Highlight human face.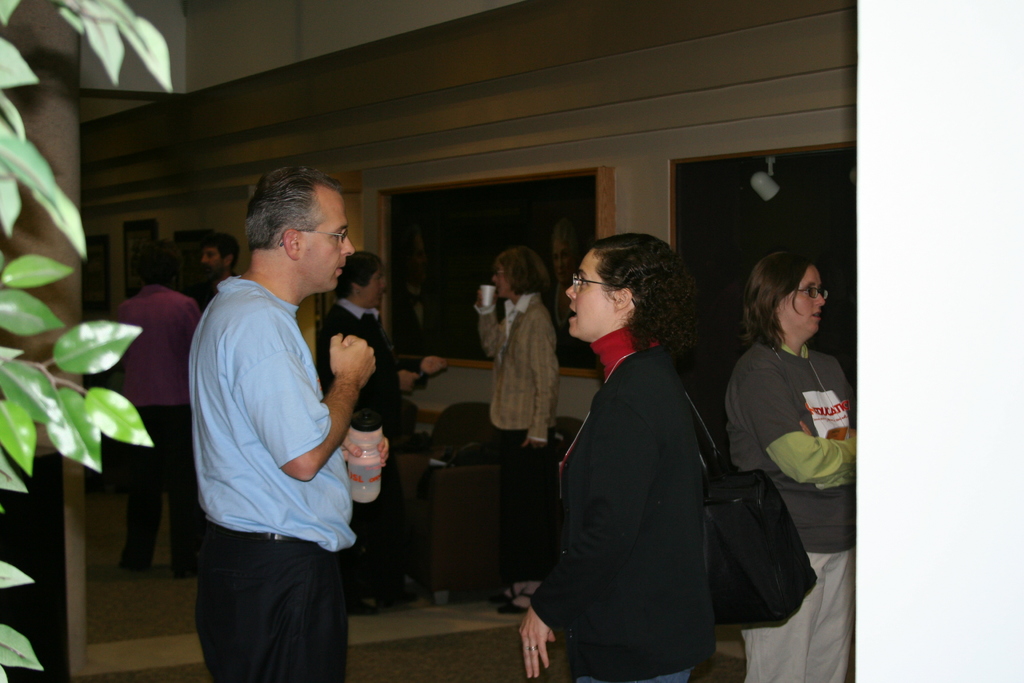
Highlighted region: {"x1": 363, "y1": 272, "x2": 385, "y2": 306}.
